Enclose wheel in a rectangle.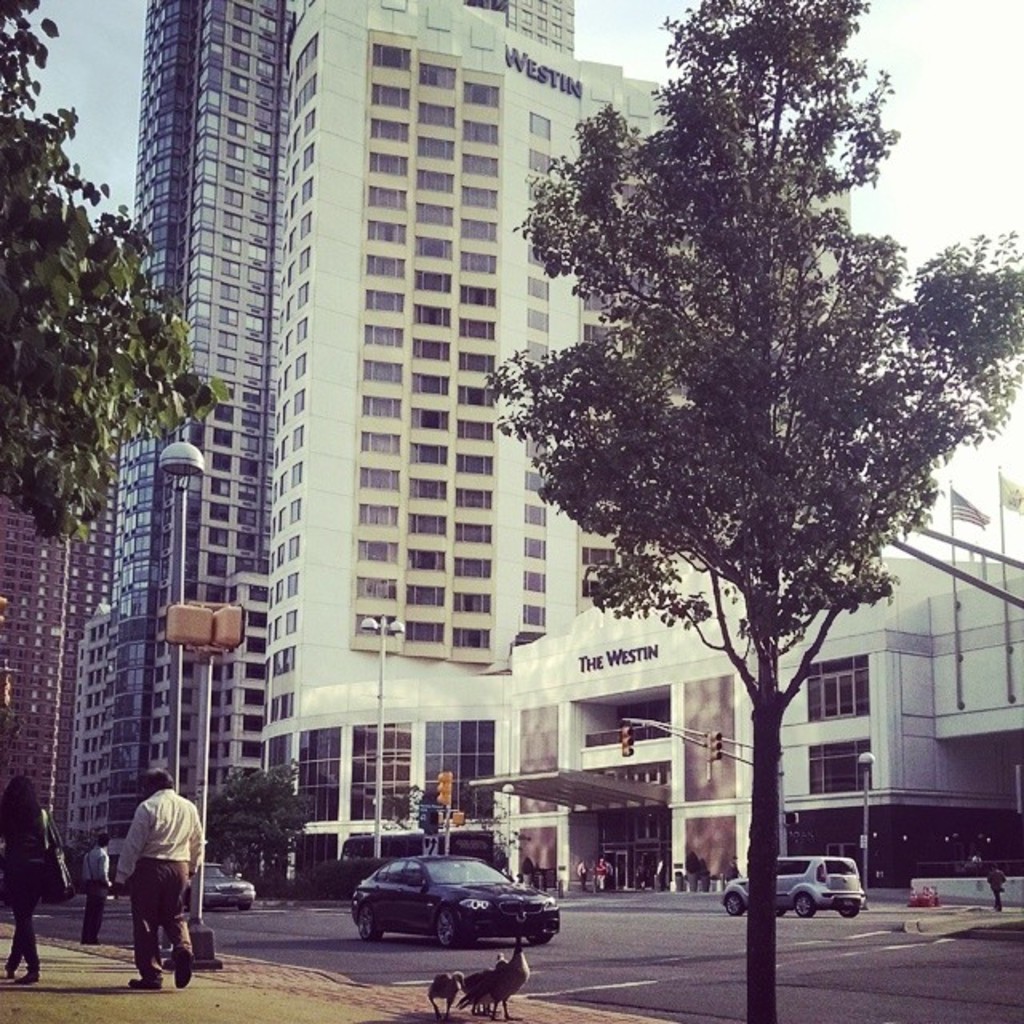
bbox=[835, 901, 861, 915].
